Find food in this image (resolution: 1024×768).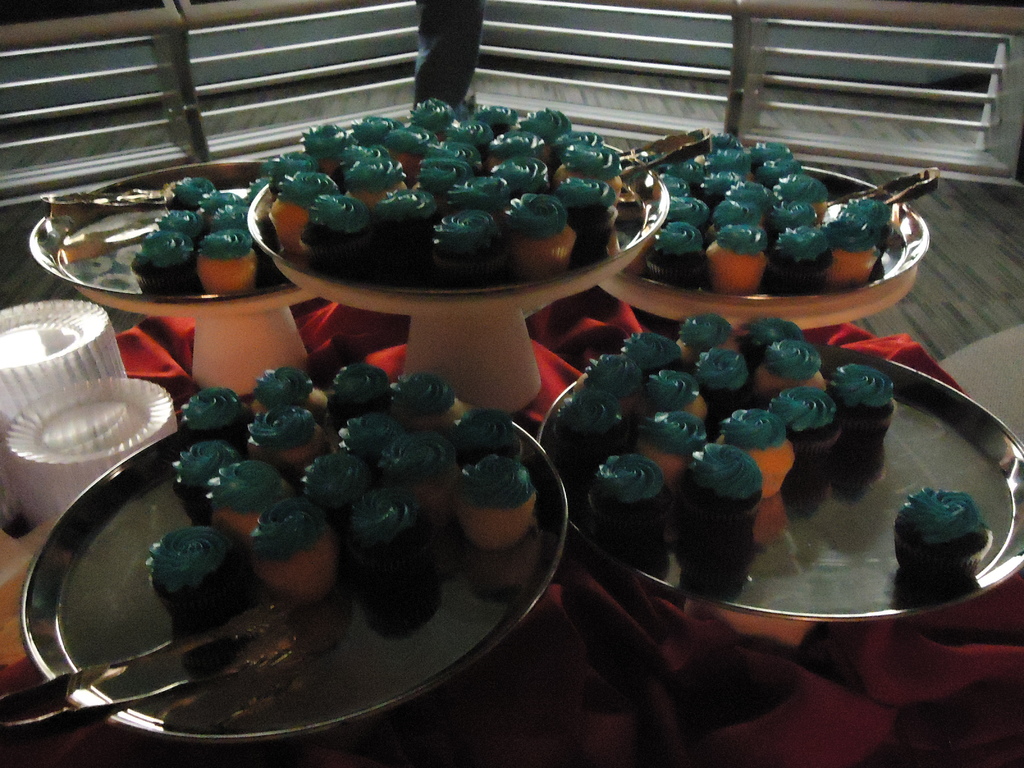
bbox=[521, 109, 568, 159].
